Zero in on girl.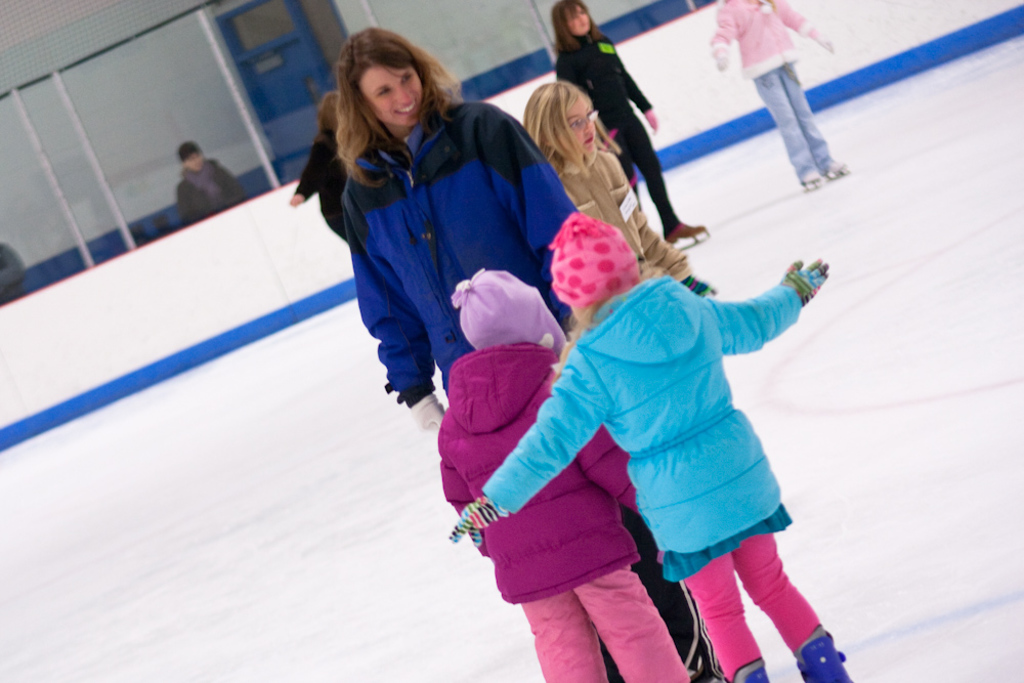
Zeroed in: detection(554, 0, 711, 247).
